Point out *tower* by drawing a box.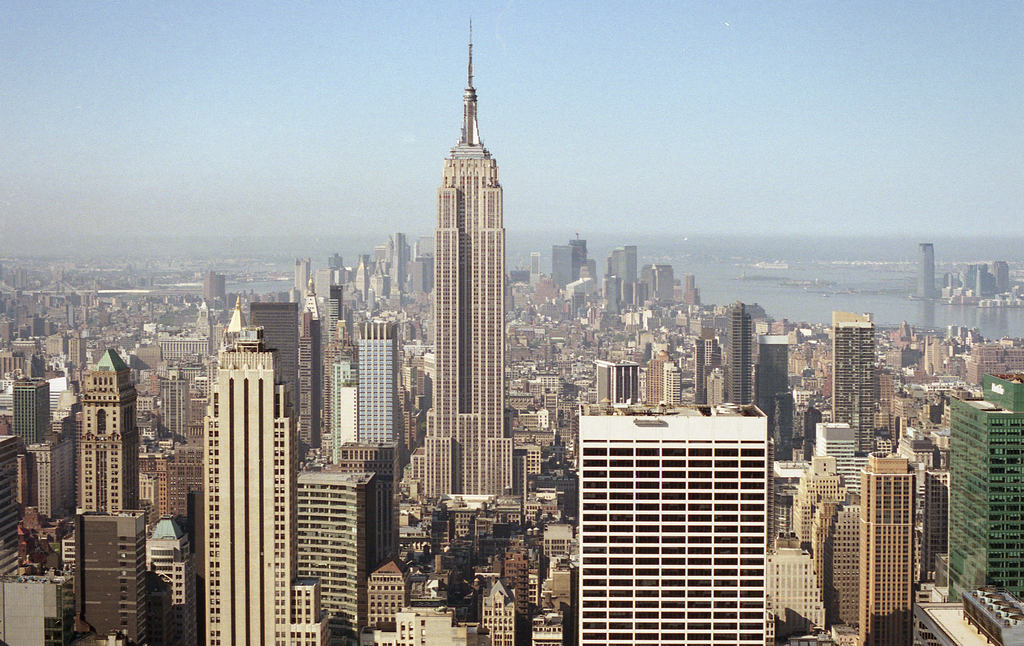
{"left": 831, "top": 311, "right": 874, "bottom": 455}.
